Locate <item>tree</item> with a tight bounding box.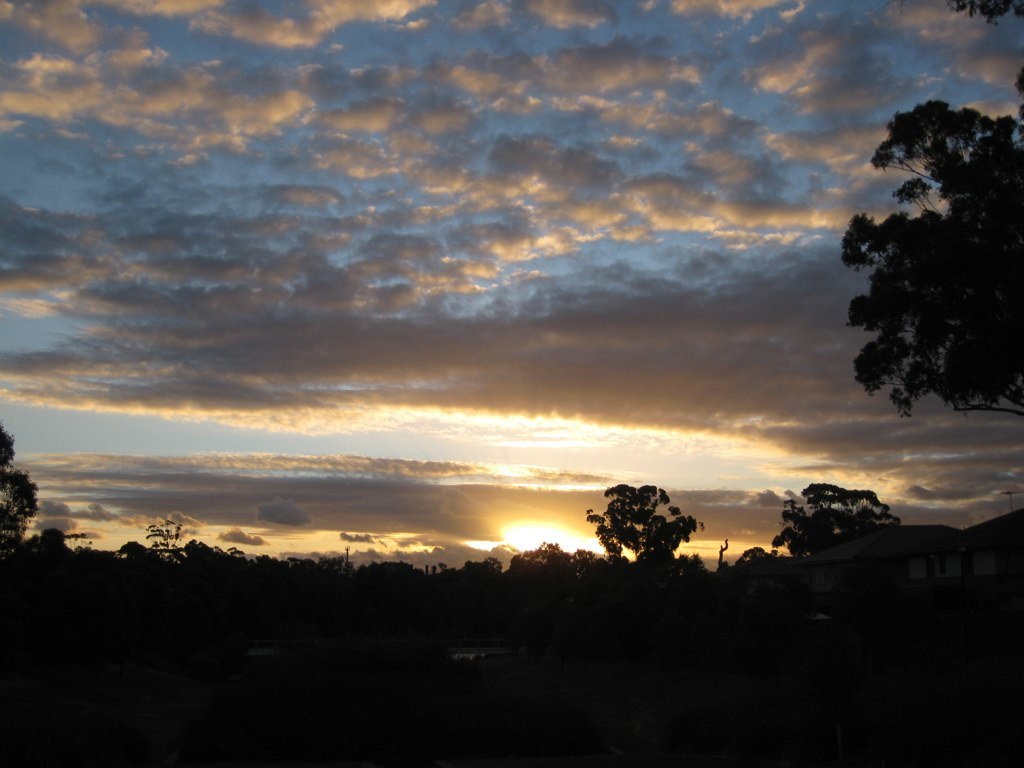
pyautogui.locateOnScreen(120, 537, 164, 563).
